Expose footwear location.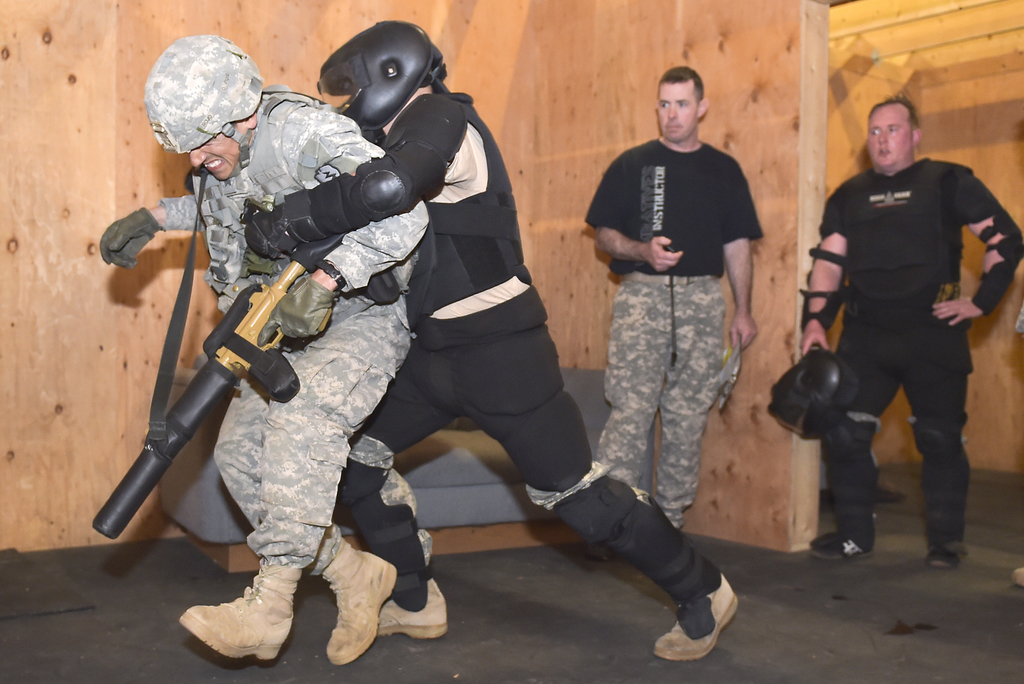
Exposed at x1=178 y1=558 x2=304 y2=663.
